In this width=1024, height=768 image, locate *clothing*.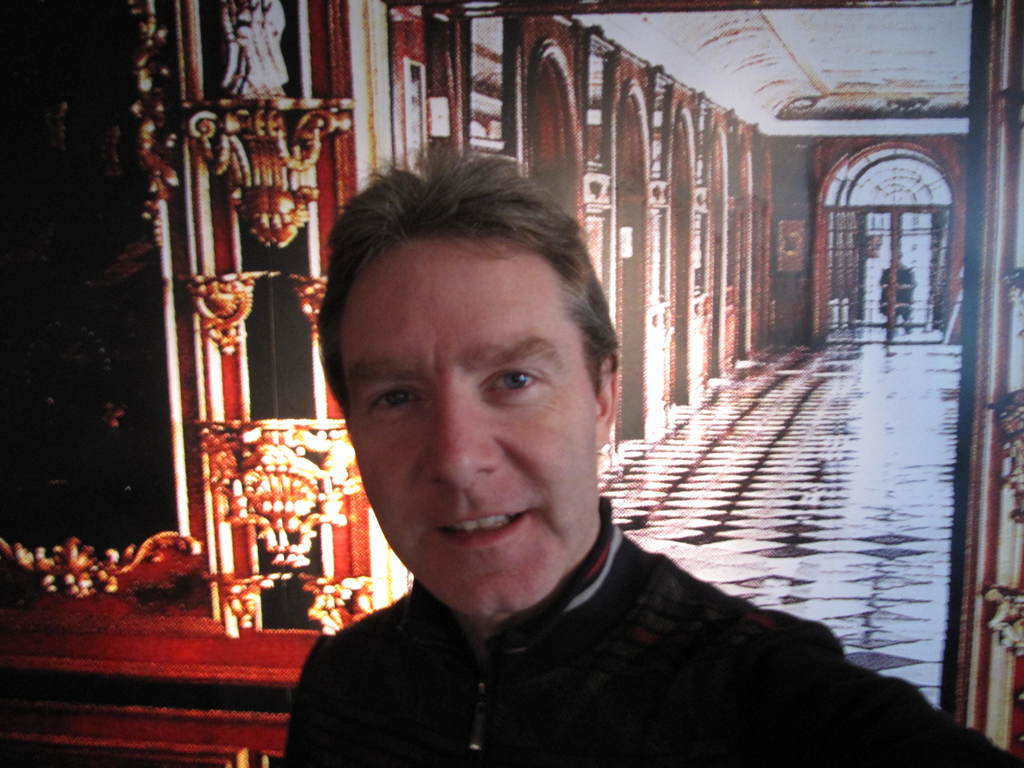
Bounding box: region(205, 429, 952, 757).
